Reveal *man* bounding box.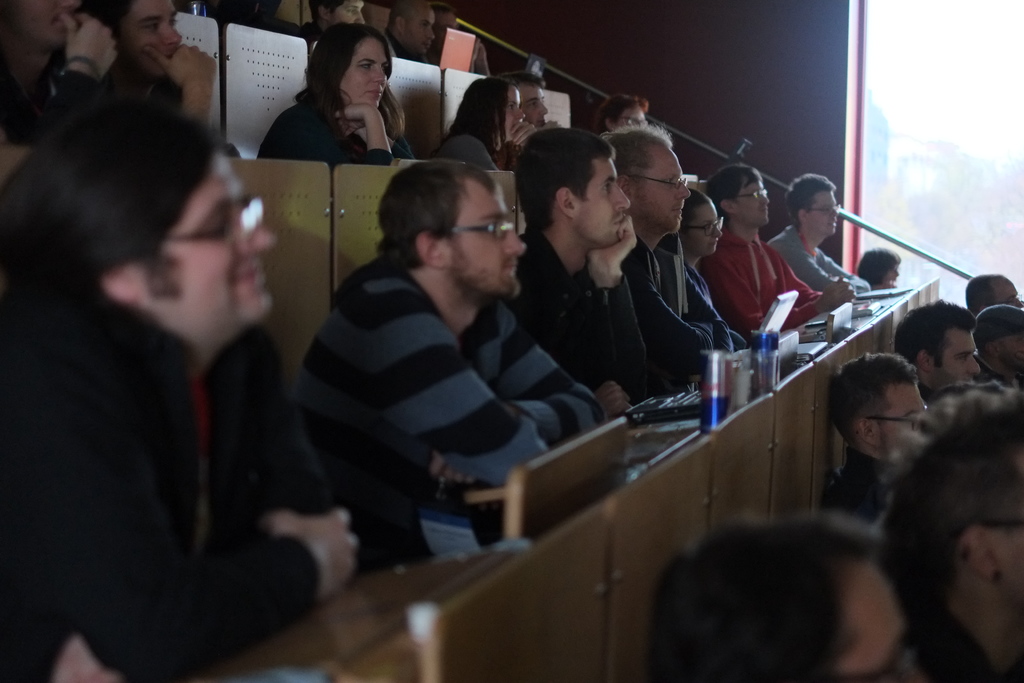
Revealed: bbox=[888, 383, 1023, 682].
